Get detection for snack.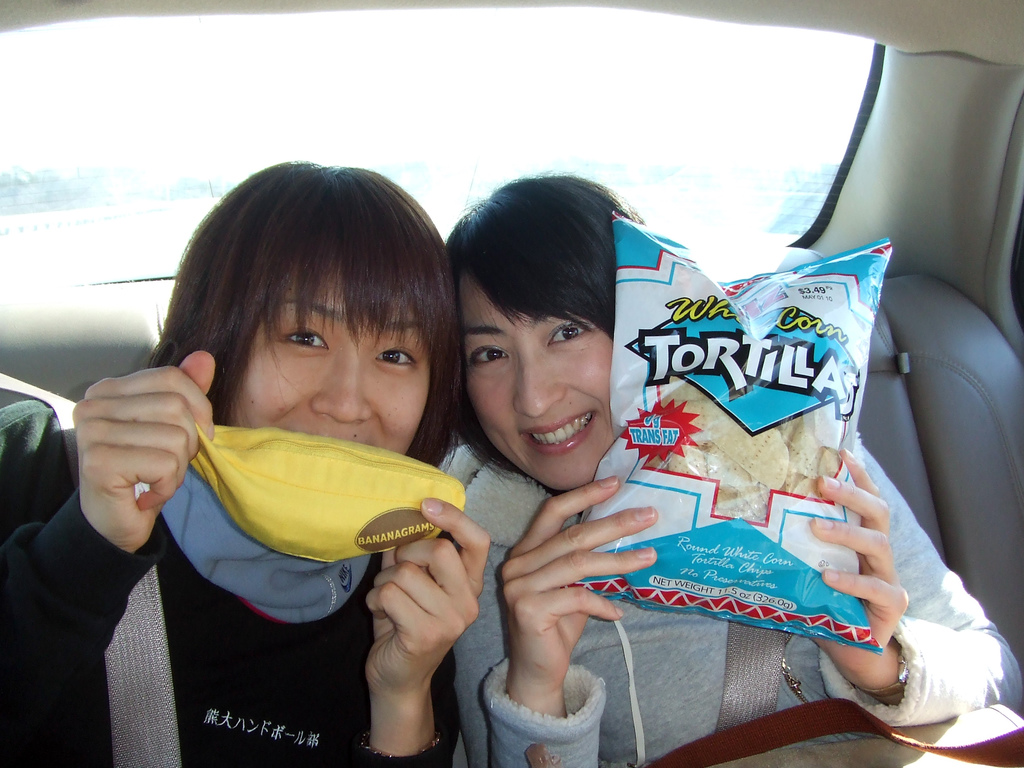
Detection: 551 213 898 653.
